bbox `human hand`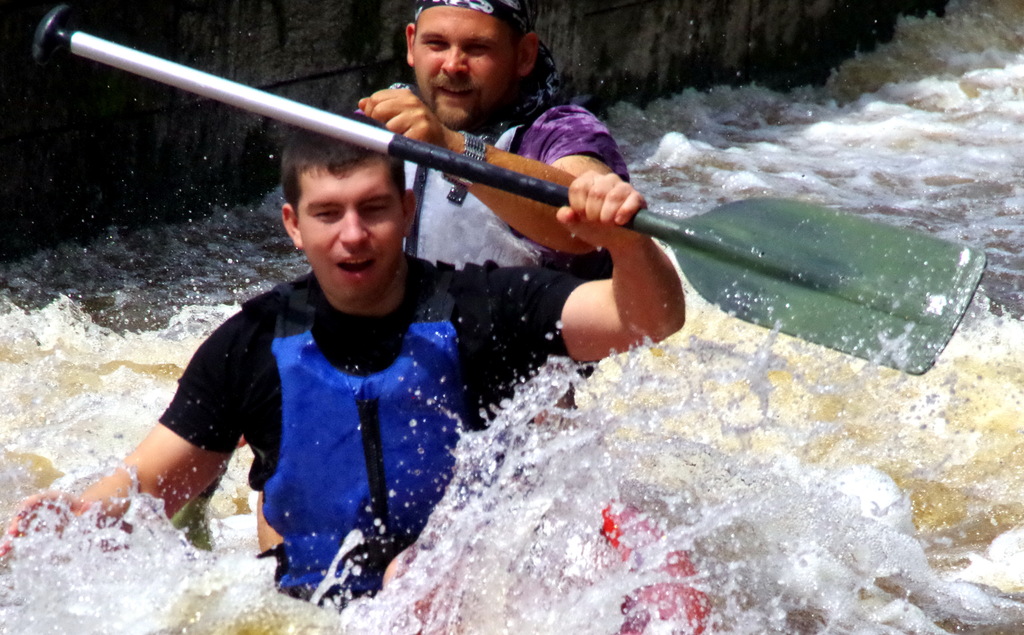
[x1=543, y1=145, x2=652, y2=251]
